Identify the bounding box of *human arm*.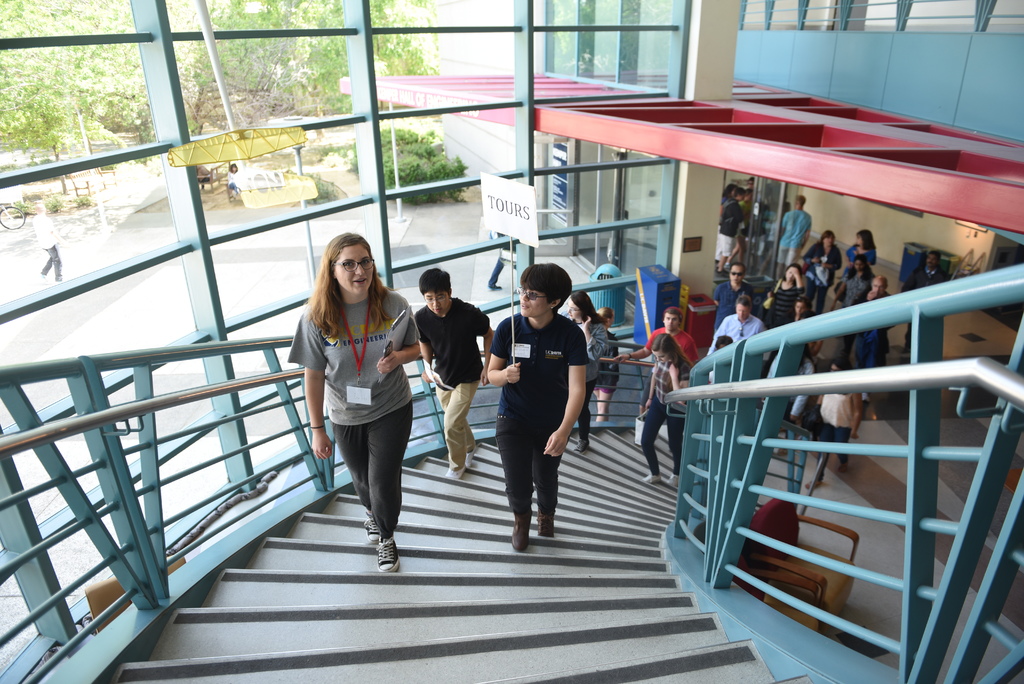
371/288/425/374.
